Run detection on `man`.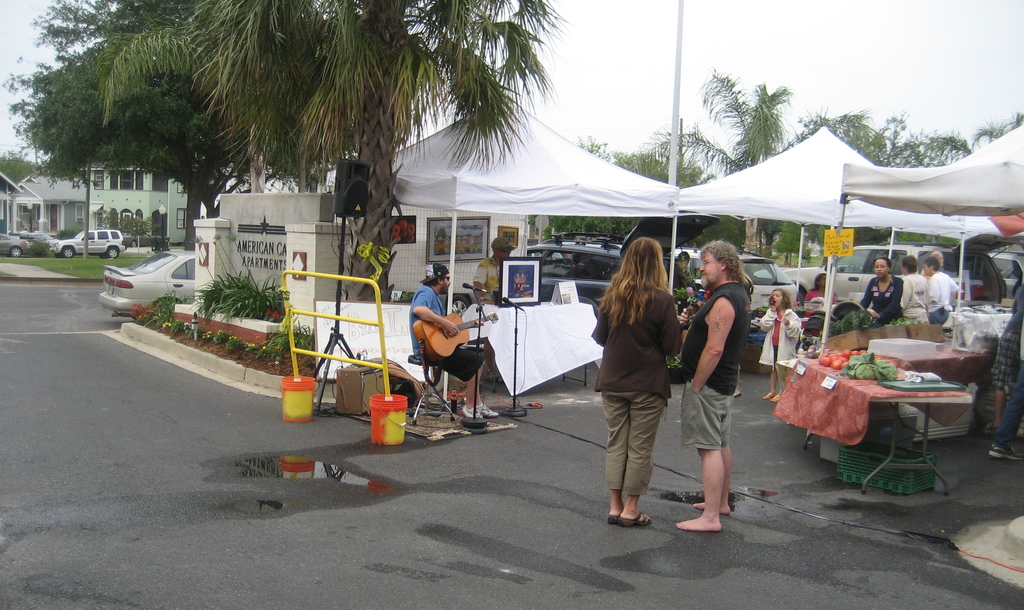
Result: [x1=677, y1=215, x2=765, y2=541].
